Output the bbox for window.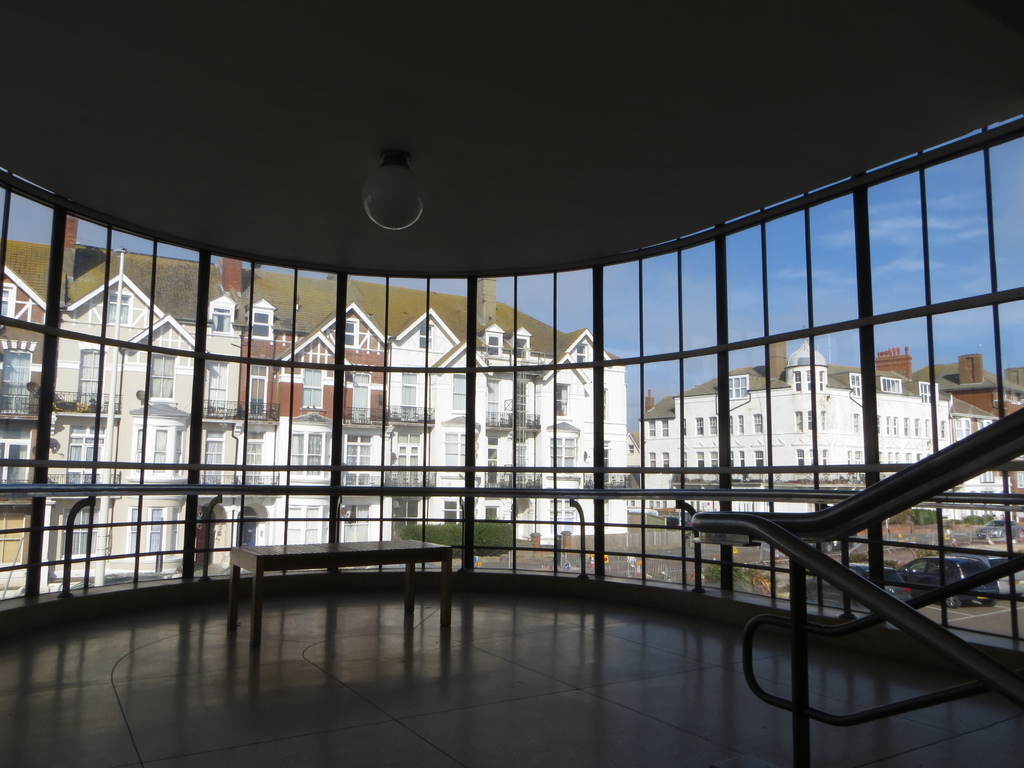
crop(981, 472, 995, 483).
